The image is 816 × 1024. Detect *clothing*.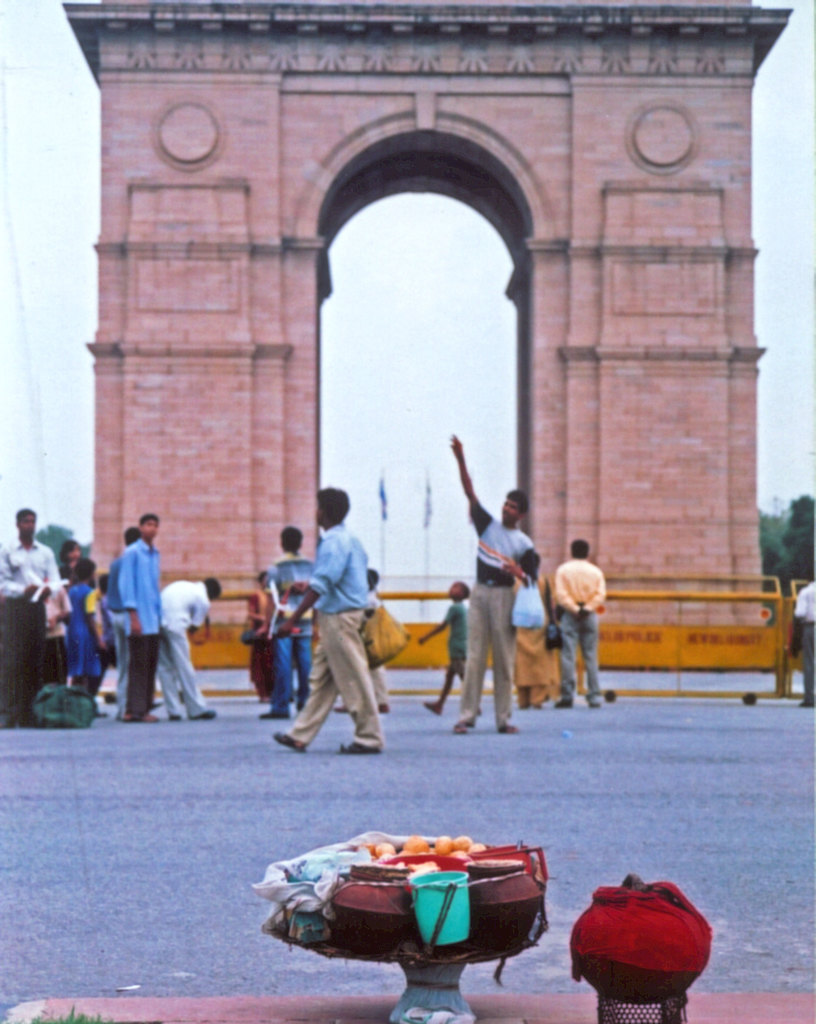
Detection: BBox(780, 583, 815, 699).
